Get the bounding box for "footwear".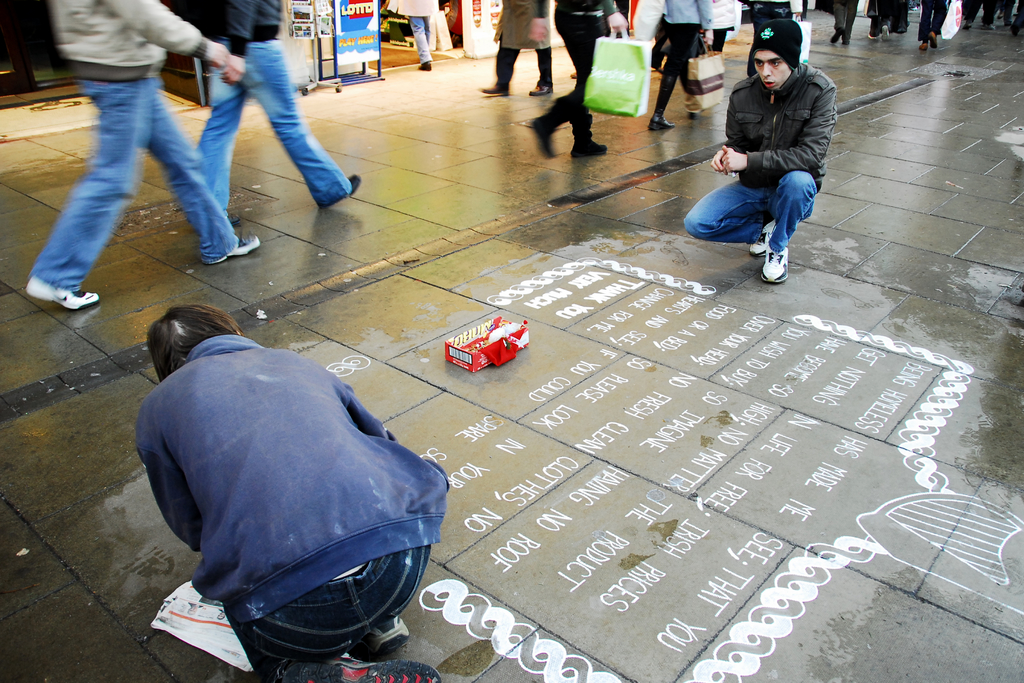
pyautogui.locateOnScreen(362, 608, 408, 653).
